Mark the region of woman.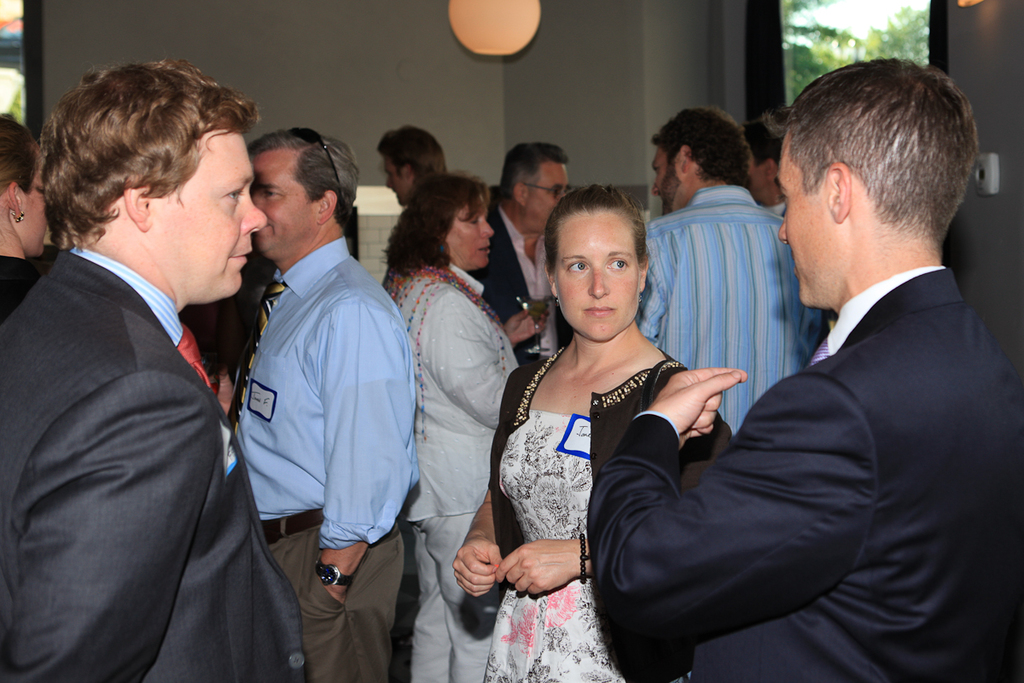
Region: crop(378, 166, 525, 682).
